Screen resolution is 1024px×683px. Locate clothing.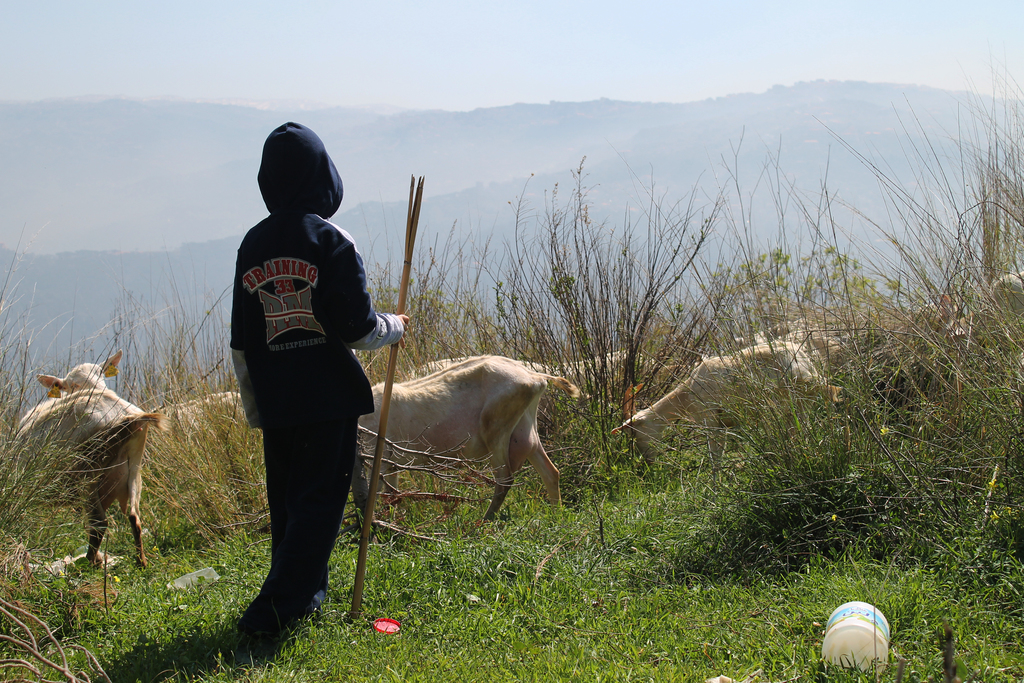
select_region(216, 161, 381, 608).
